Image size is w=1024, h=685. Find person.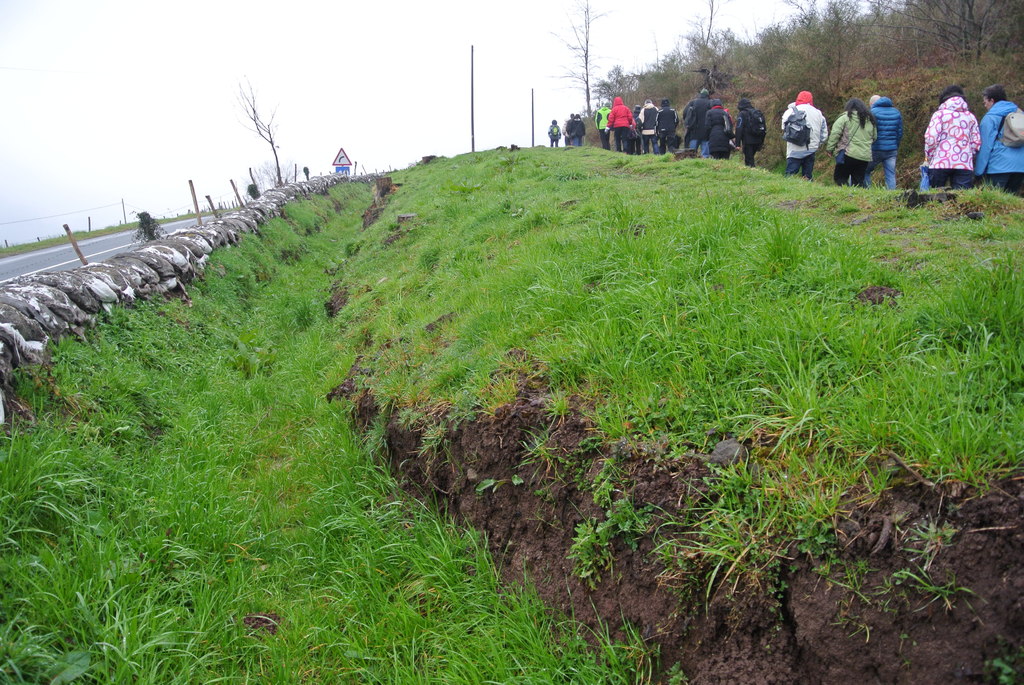
pyautogui.locateOnScreen(564, 113, 575, 145).
